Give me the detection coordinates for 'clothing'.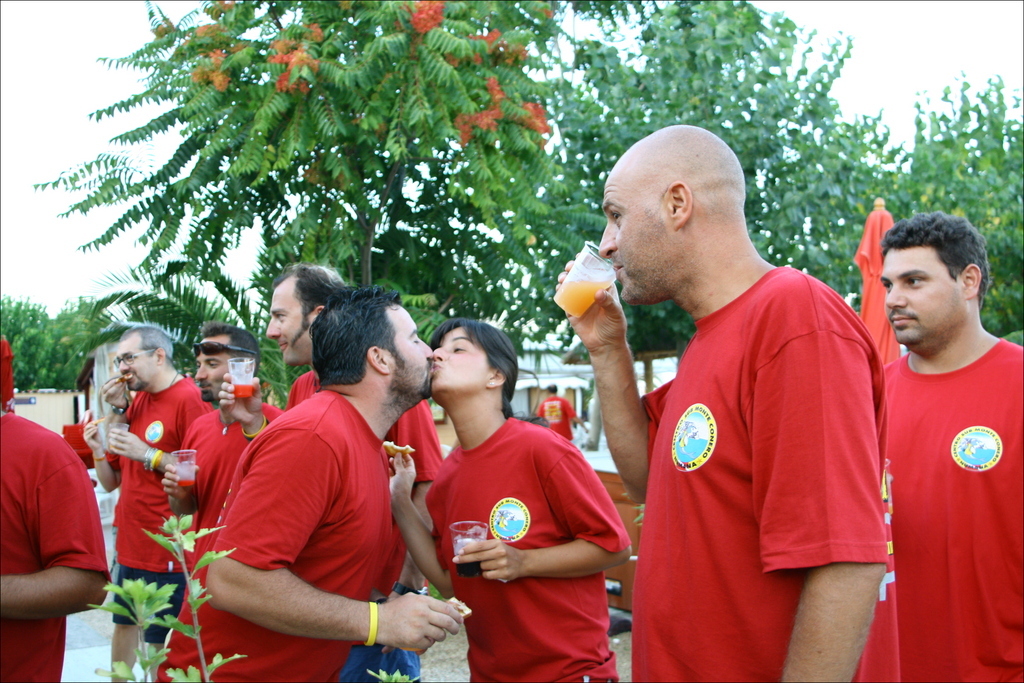
424 415 627 682.
